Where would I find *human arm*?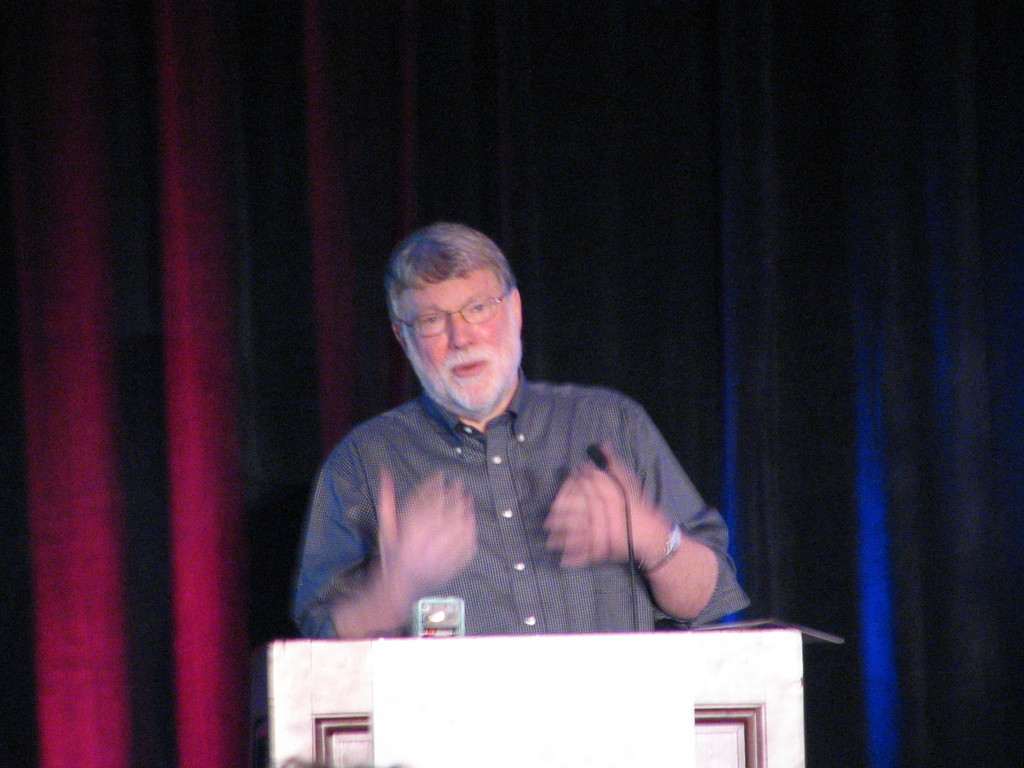
At [293, 430, 485, 643].
